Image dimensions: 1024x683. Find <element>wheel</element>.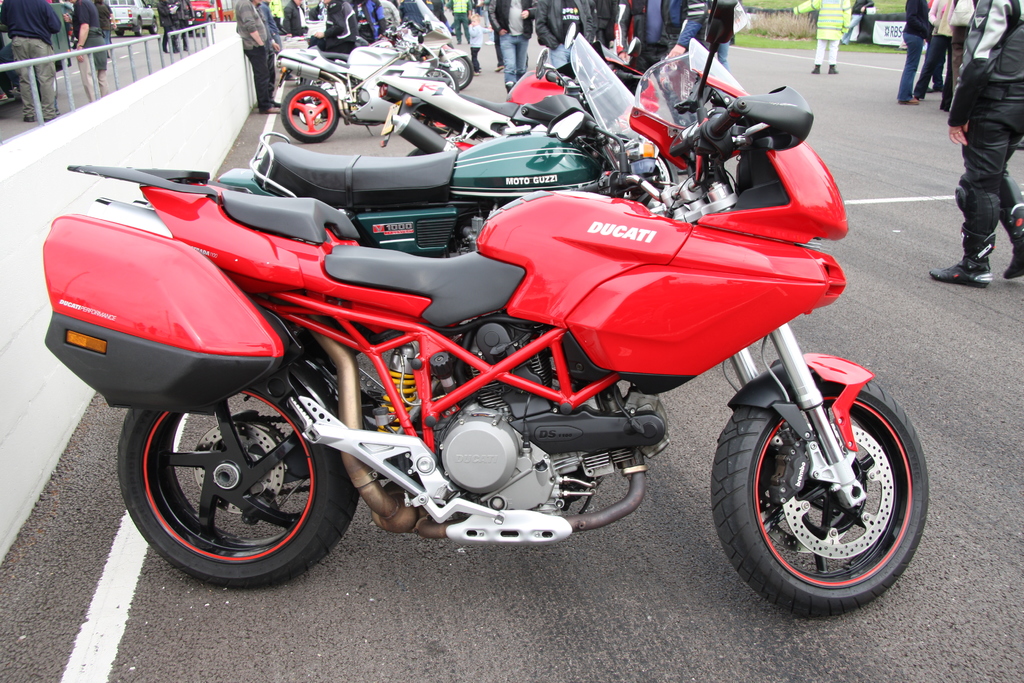
441, 49, 473, 88.
